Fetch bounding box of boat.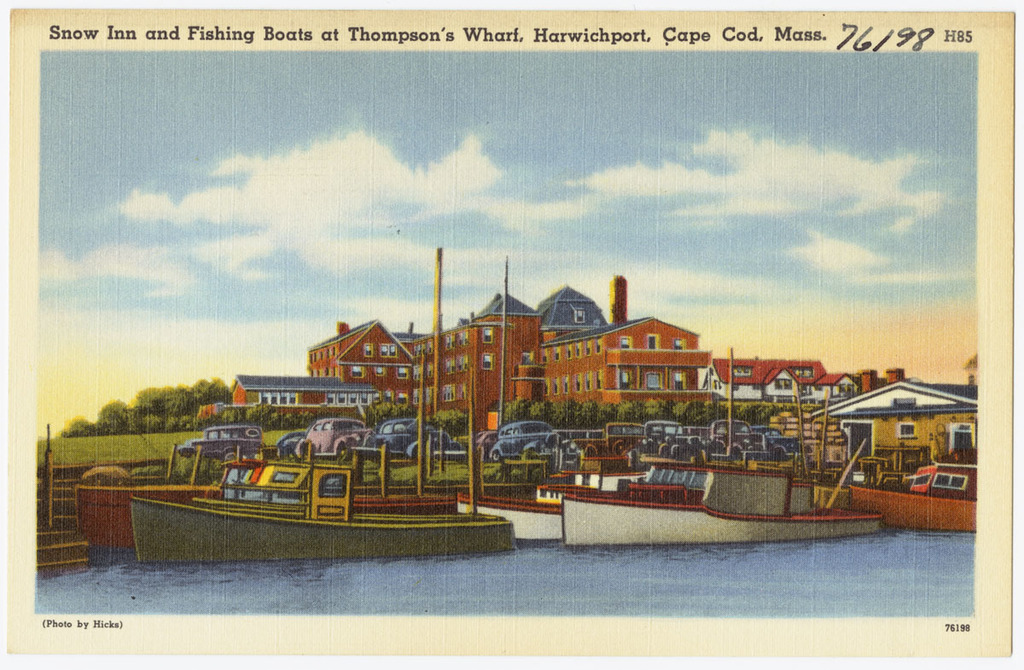
Bbox: [794,385,813,484].
